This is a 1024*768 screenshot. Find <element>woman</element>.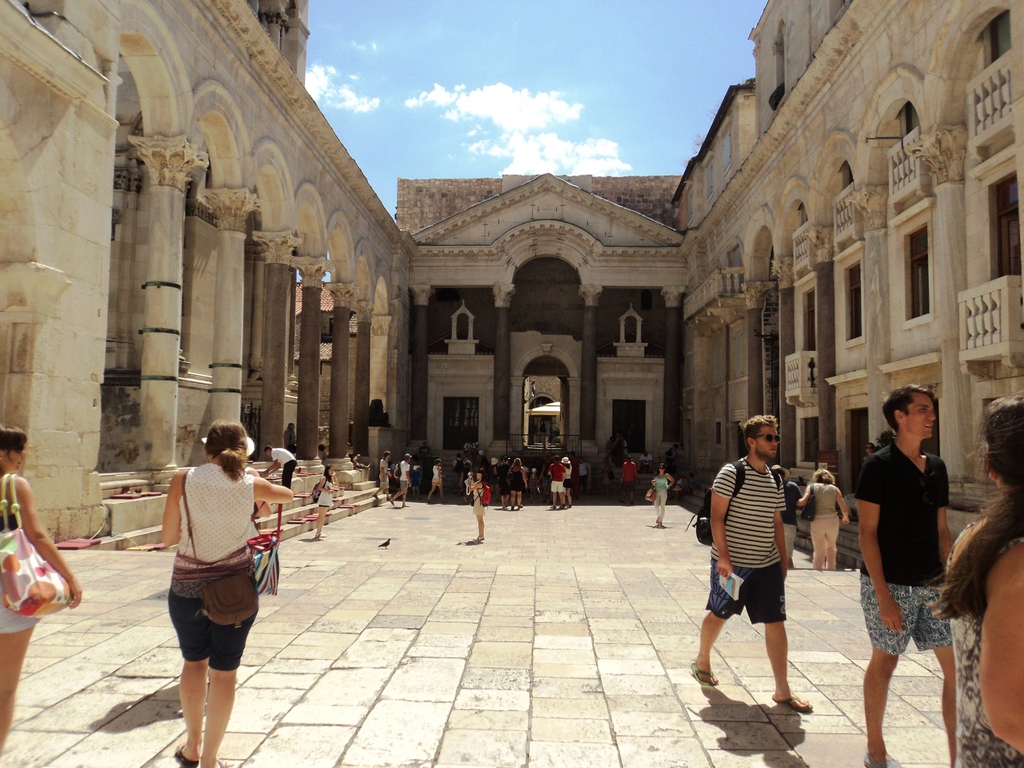
Bounding box: BBox(0, 423, 82, 760).
